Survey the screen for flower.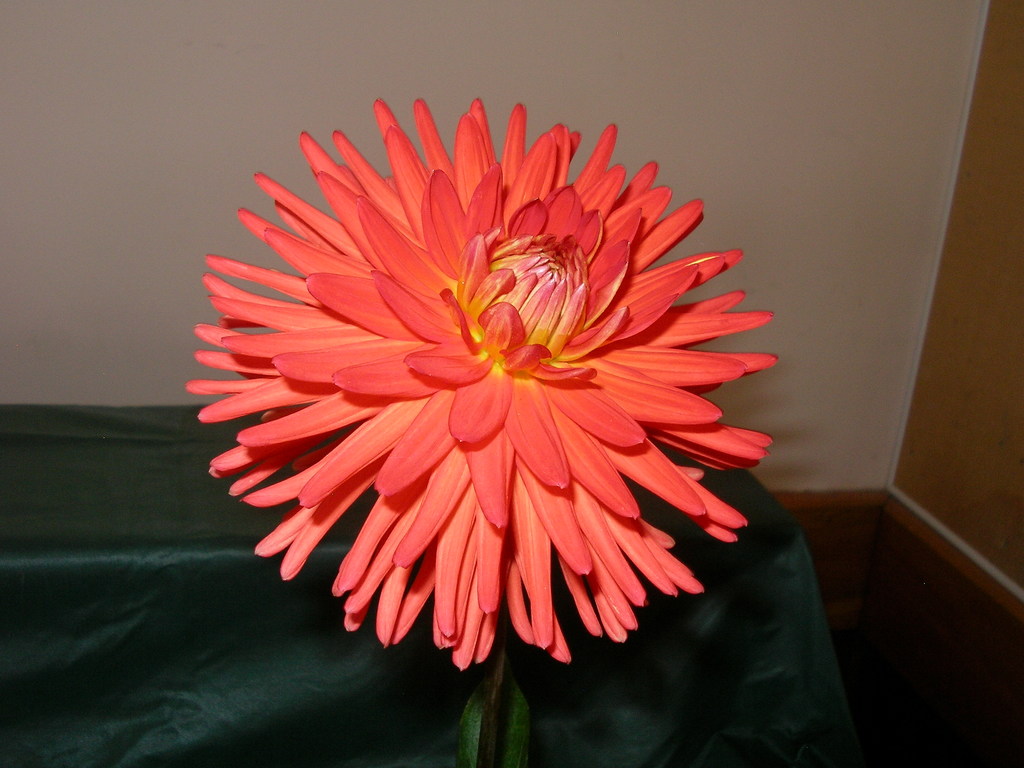
Survey found: Rect(164, 100, 801, 688).
